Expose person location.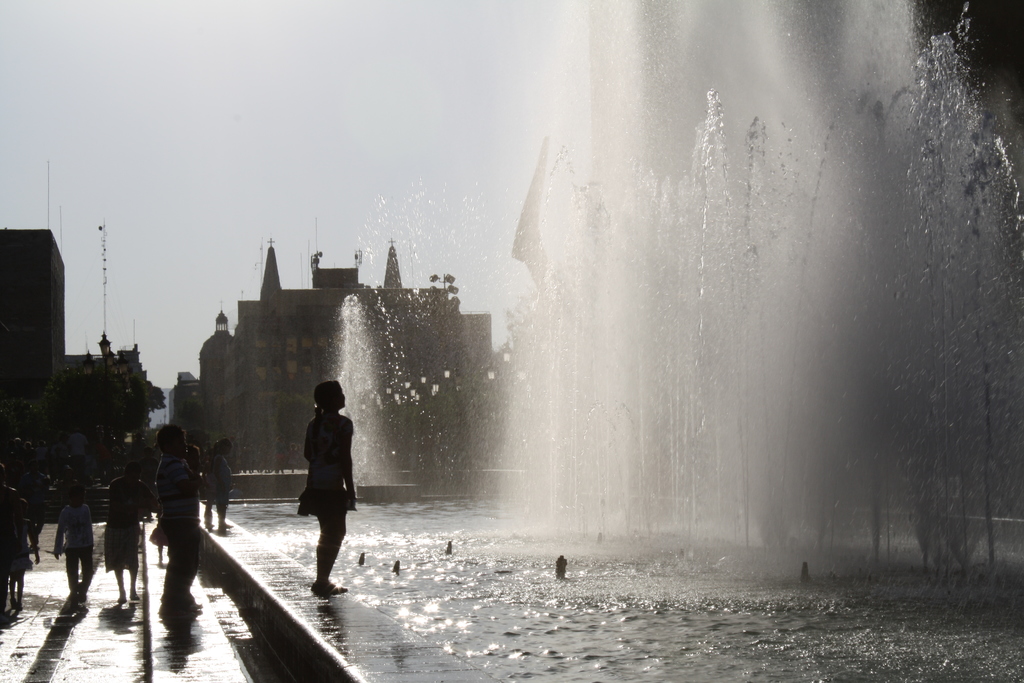
Exposed at l=104, t=463, r=151, b=605.
